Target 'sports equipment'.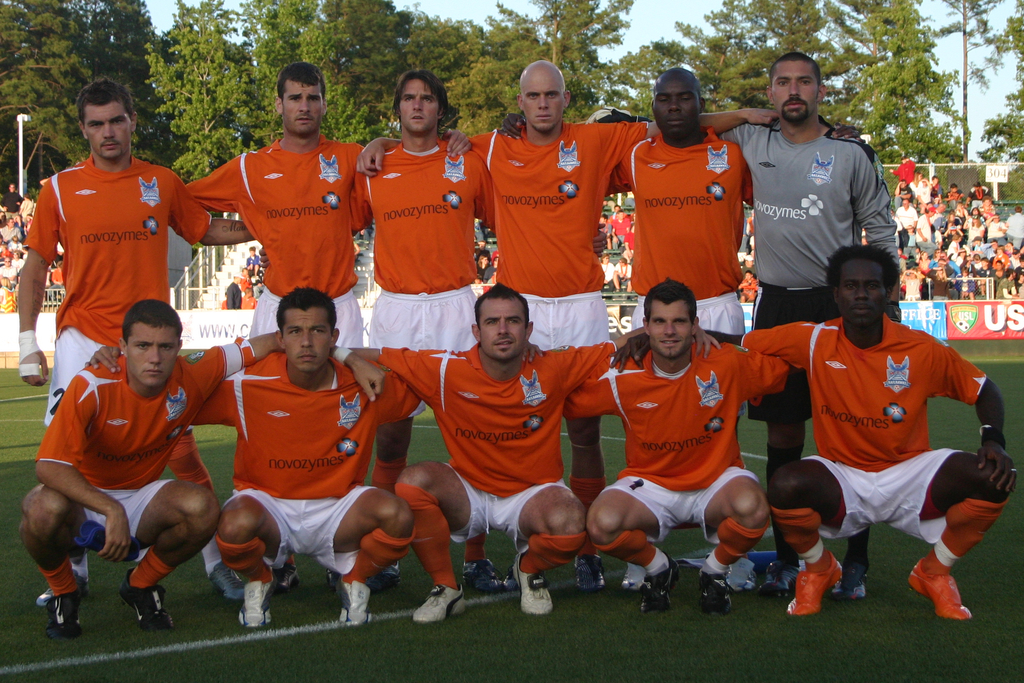
Target region: [x1=49, y1=580, x2=84, y2=637].
